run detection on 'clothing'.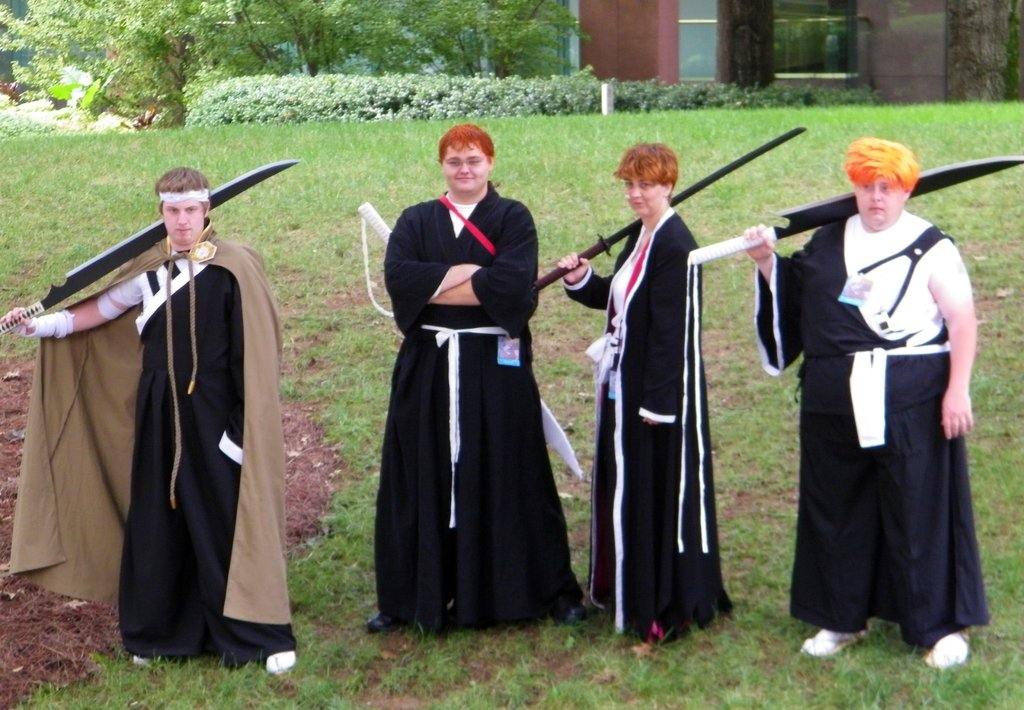
Result: crop(8, 218, 301, 656).
